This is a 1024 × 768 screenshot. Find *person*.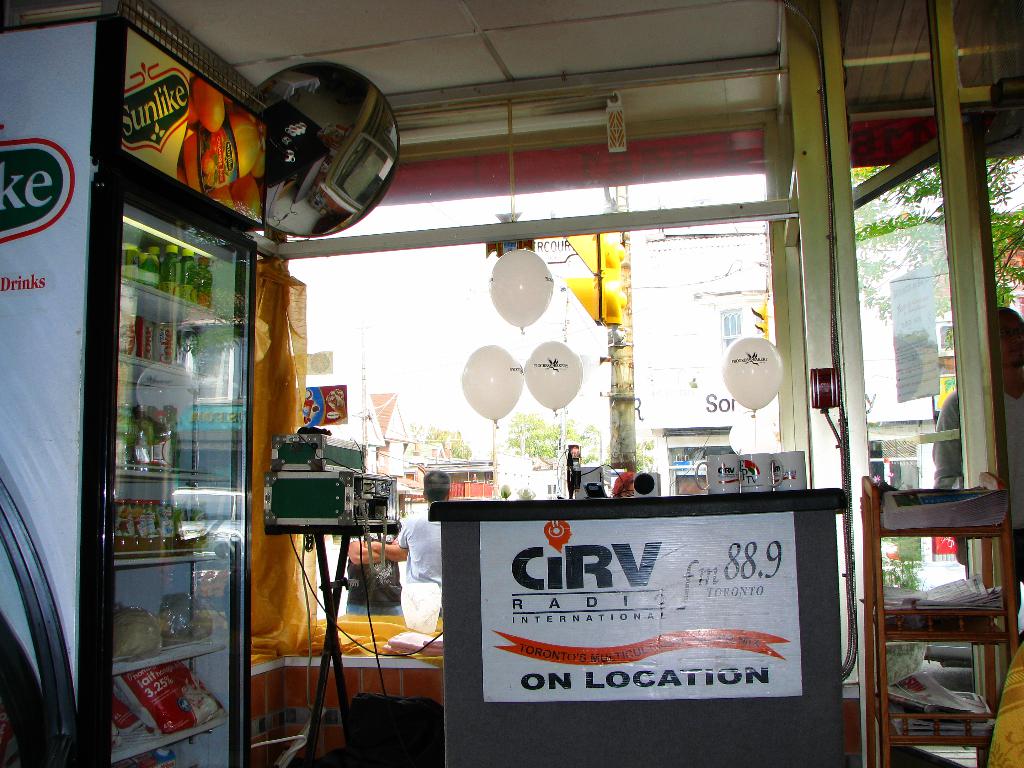
Bounding box: <bbox>367, 466, 444, 635</bbox>.
